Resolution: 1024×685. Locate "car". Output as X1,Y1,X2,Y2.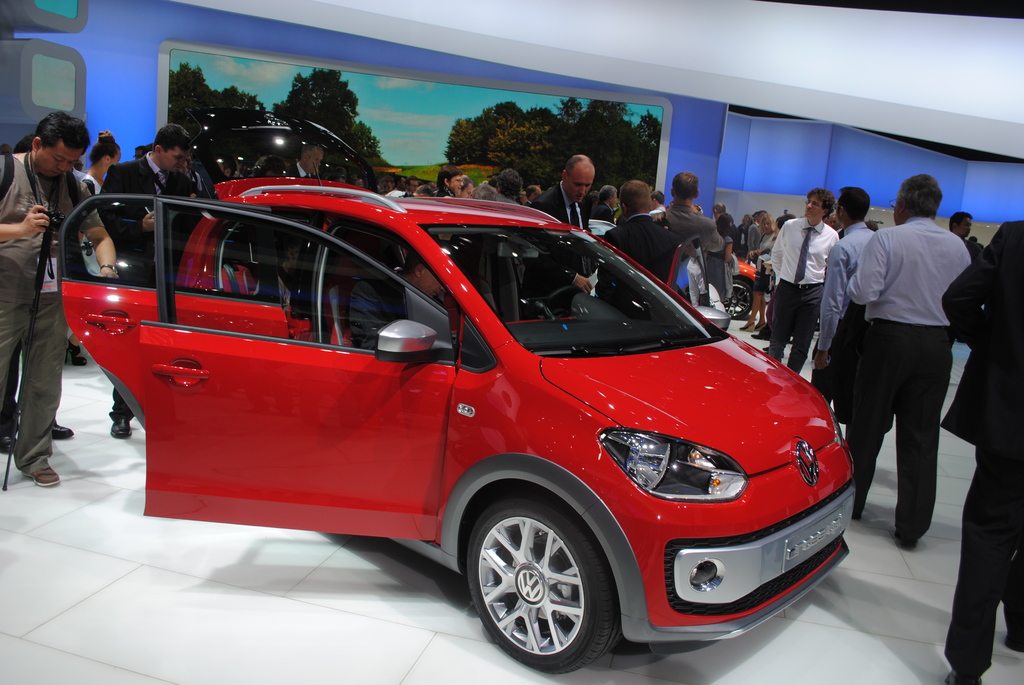
45,180,876,666.
